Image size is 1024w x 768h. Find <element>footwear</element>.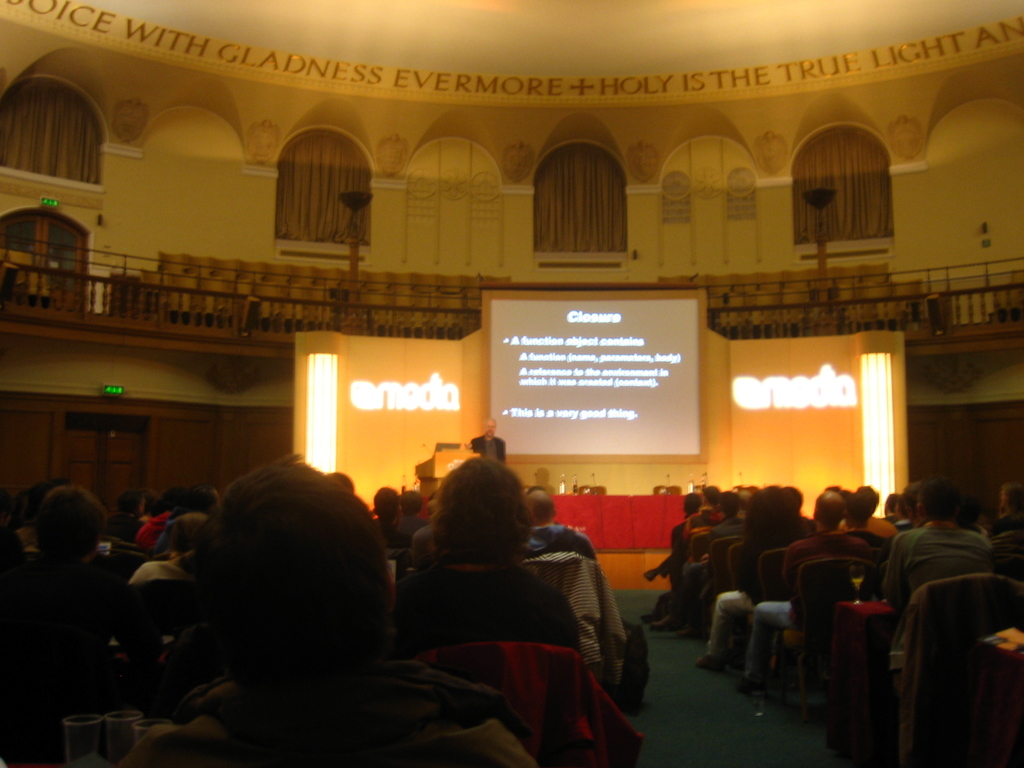
(x1=647, y1=610, x2=660, y2=622).
